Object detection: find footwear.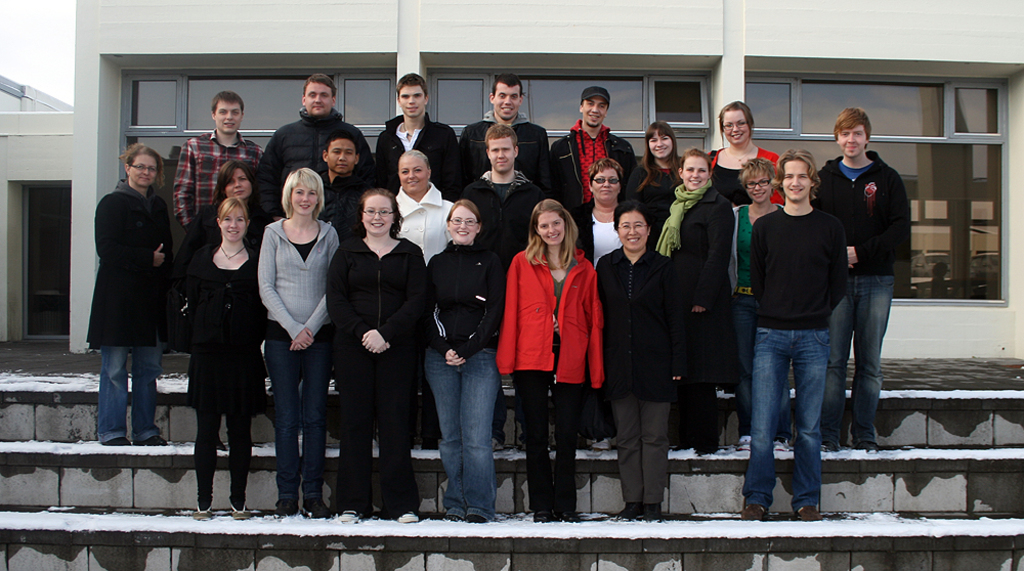
[left=595, top=431, right=612, bottom=451].
